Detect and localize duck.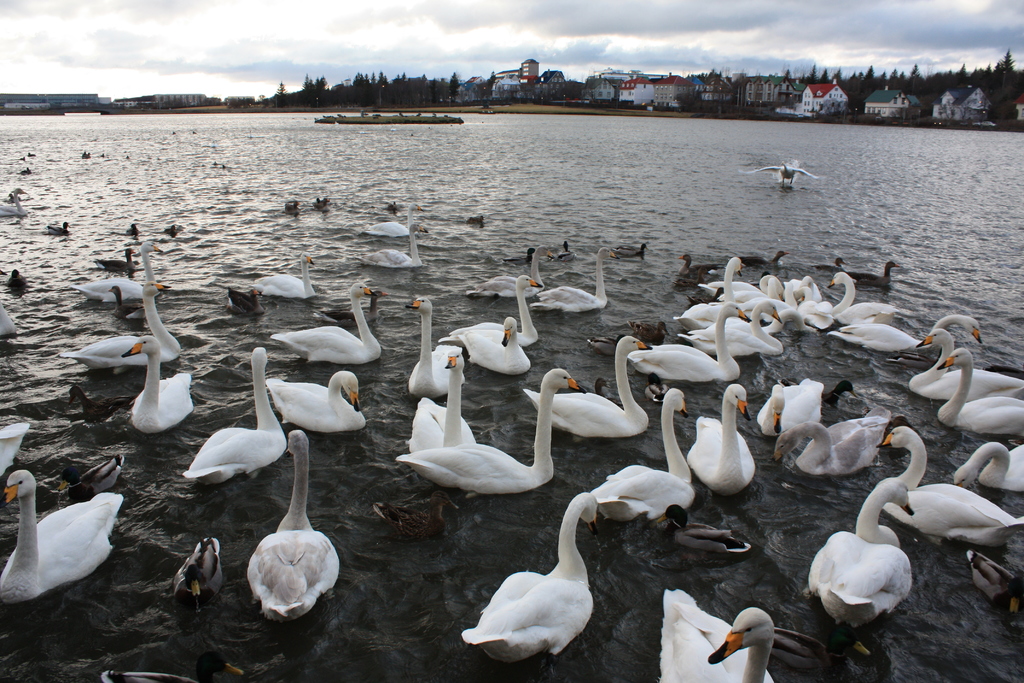
Localized at x1=650 y1=584 x2=779 y2=682.
